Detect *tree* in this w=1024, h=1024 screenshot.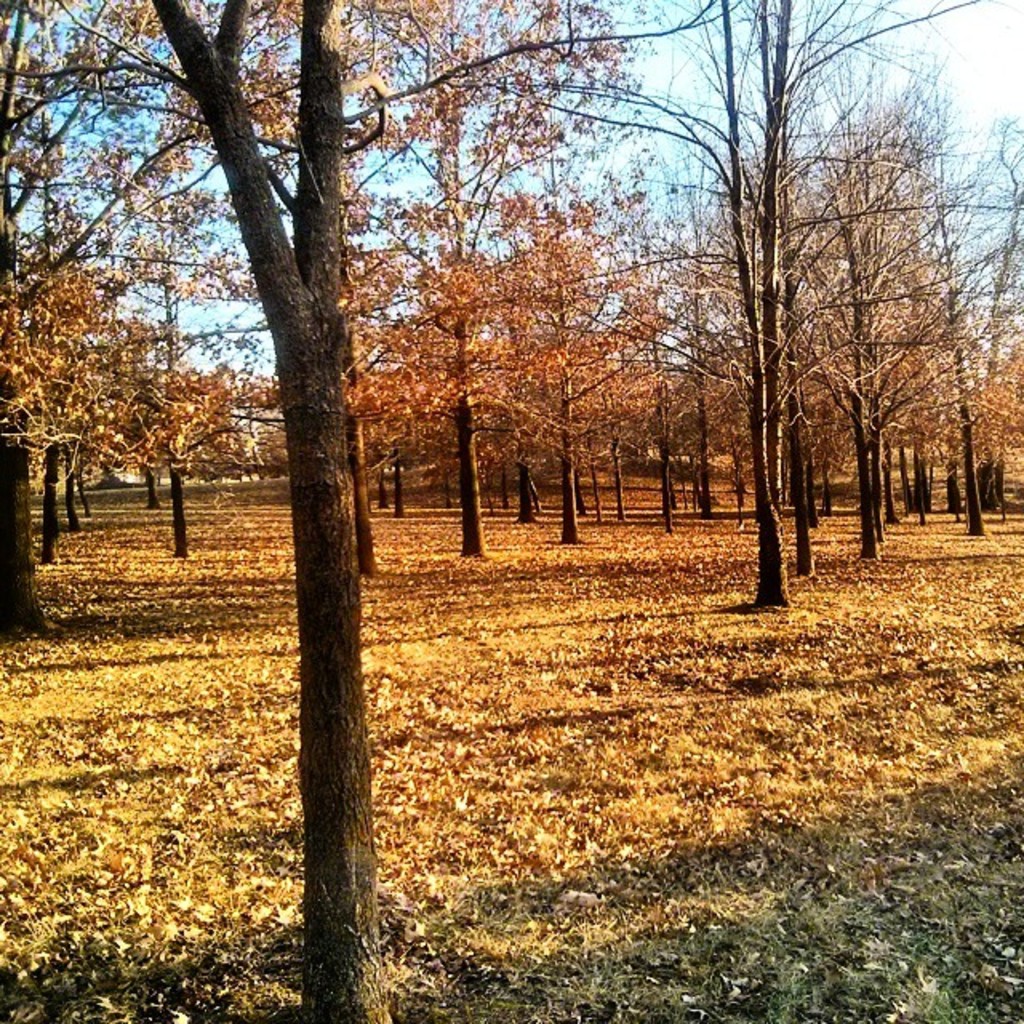
Detection: bbox(331, 0, 592, 562).
